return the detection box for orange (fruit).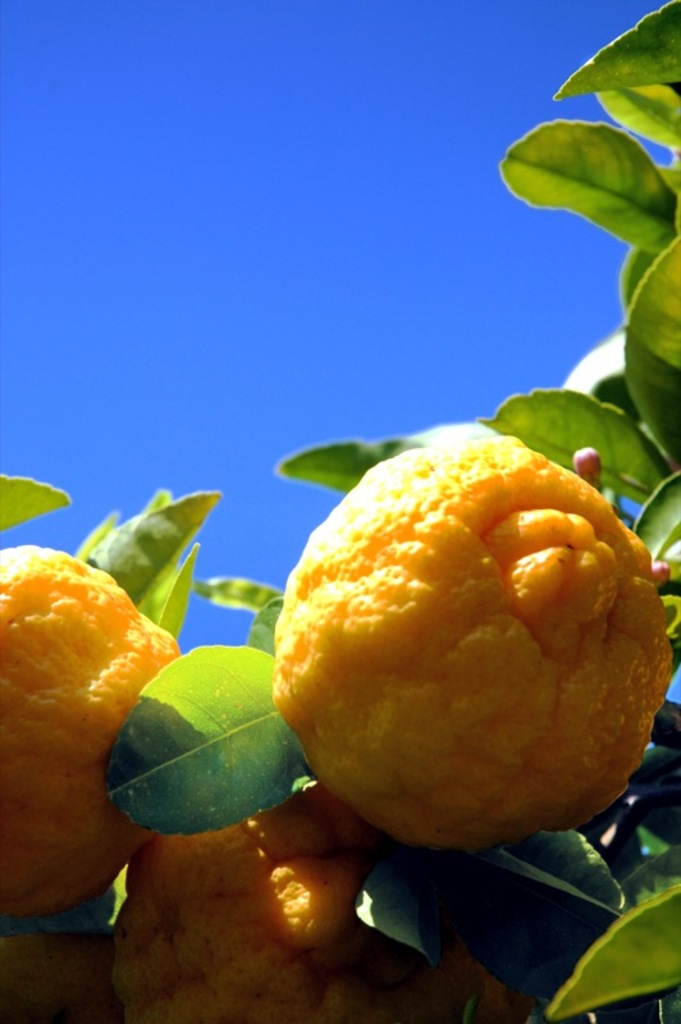
<bbox>259, 417, 673, 840</bbox>.
